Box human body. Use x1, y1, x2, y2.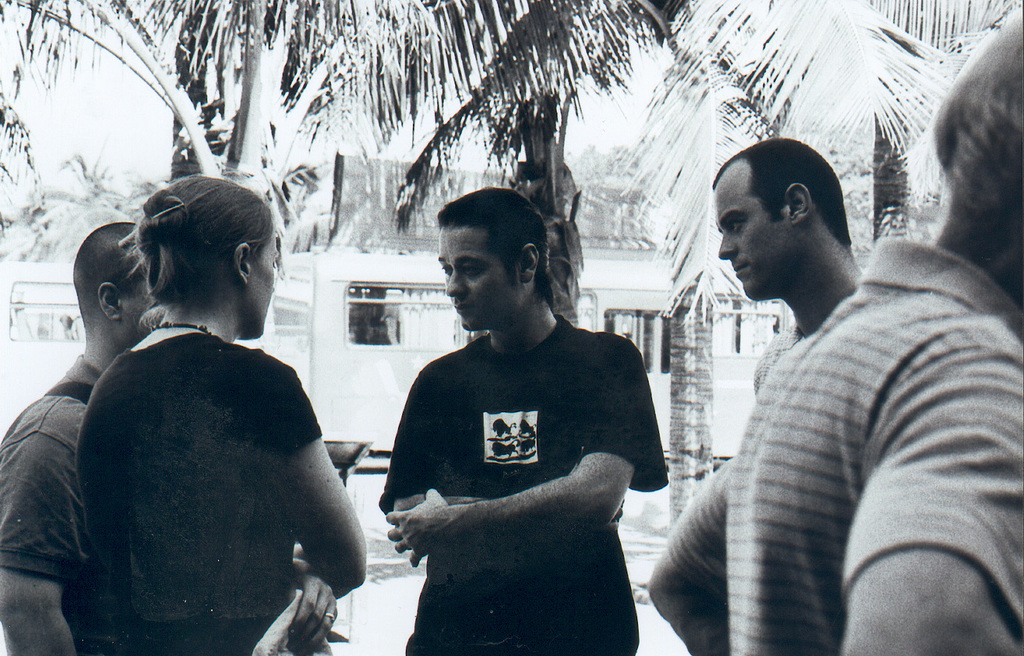
76, 317, 368, 655.
